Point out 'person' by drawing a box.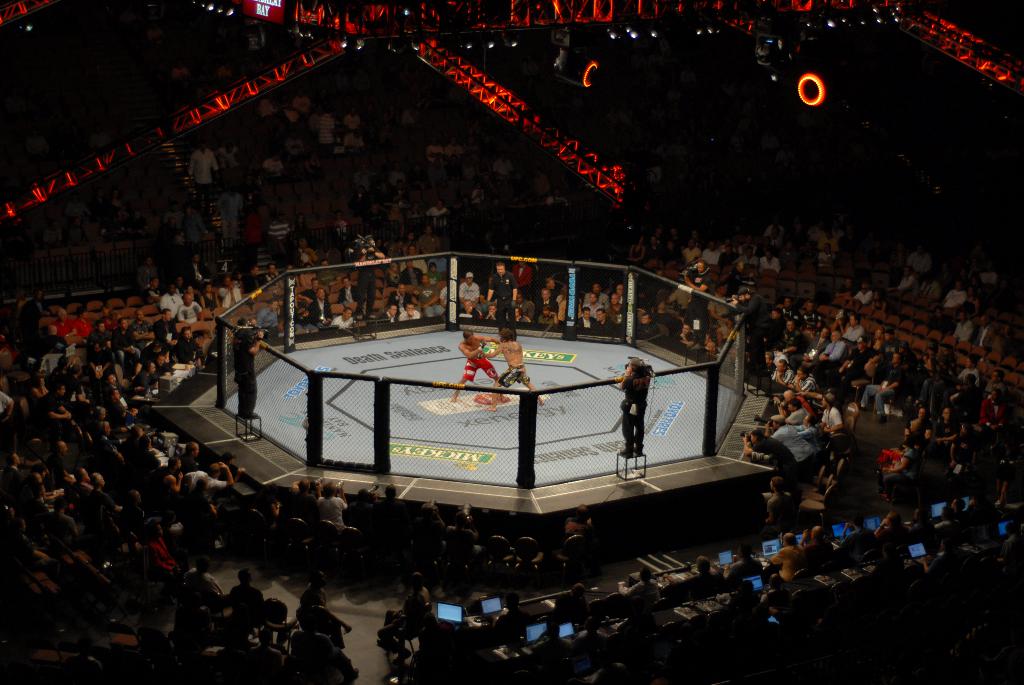
left=484, top=325, right=543, bottom=413.
